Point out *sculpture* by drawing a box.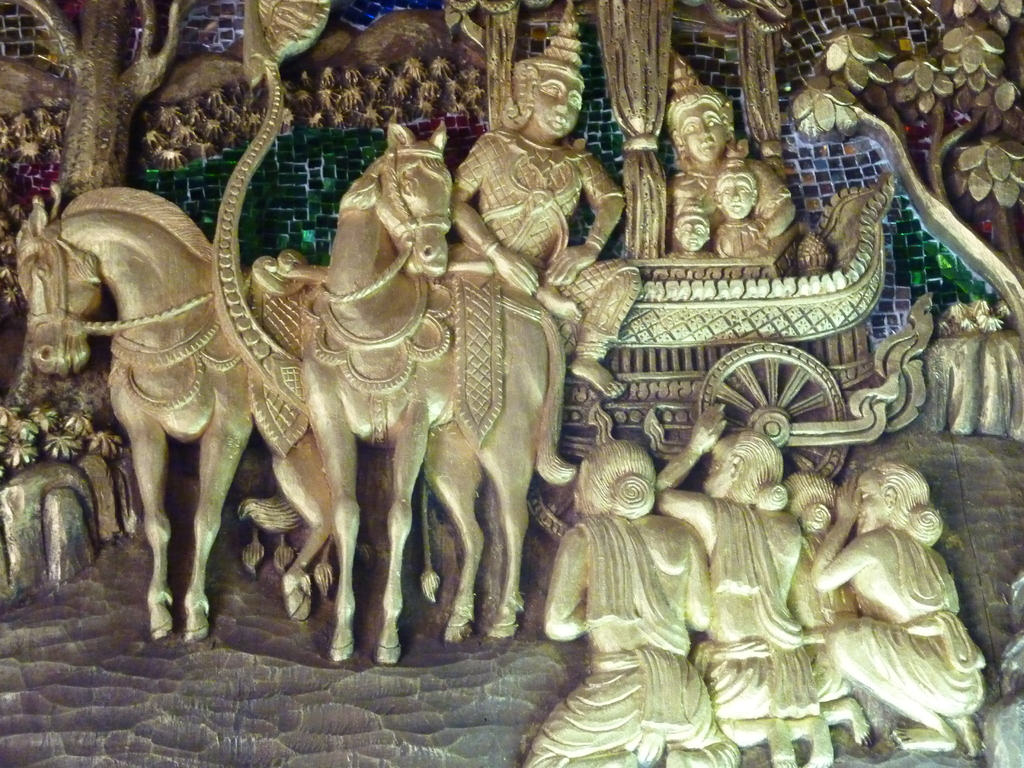
657, 409, 858, 767.
